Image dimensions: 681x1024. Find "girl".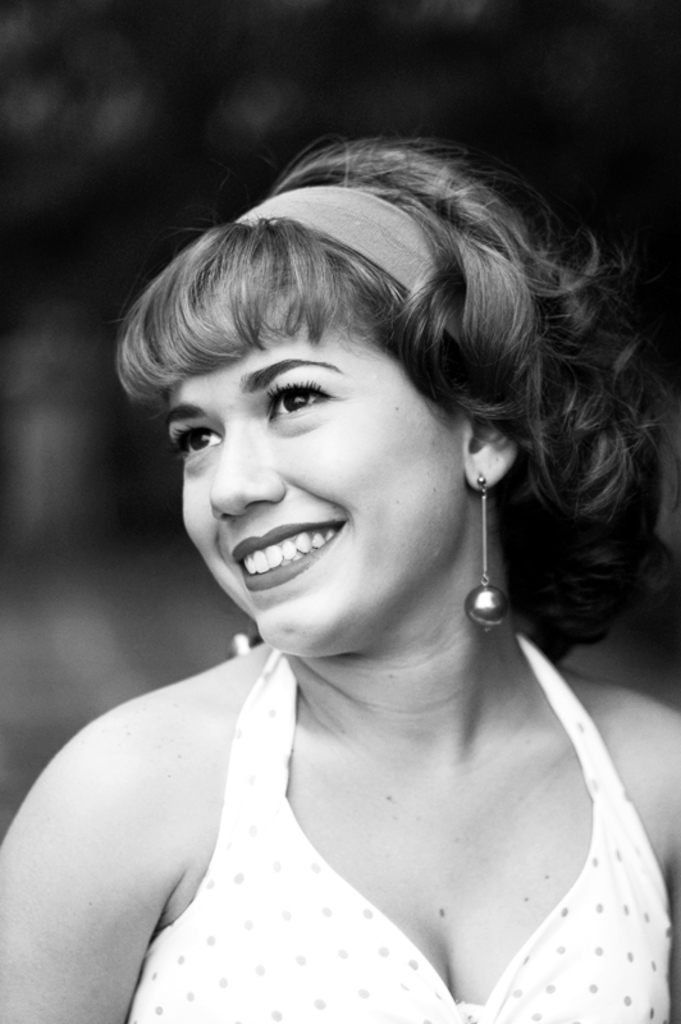
crop(0, 132, 678, 1023).
